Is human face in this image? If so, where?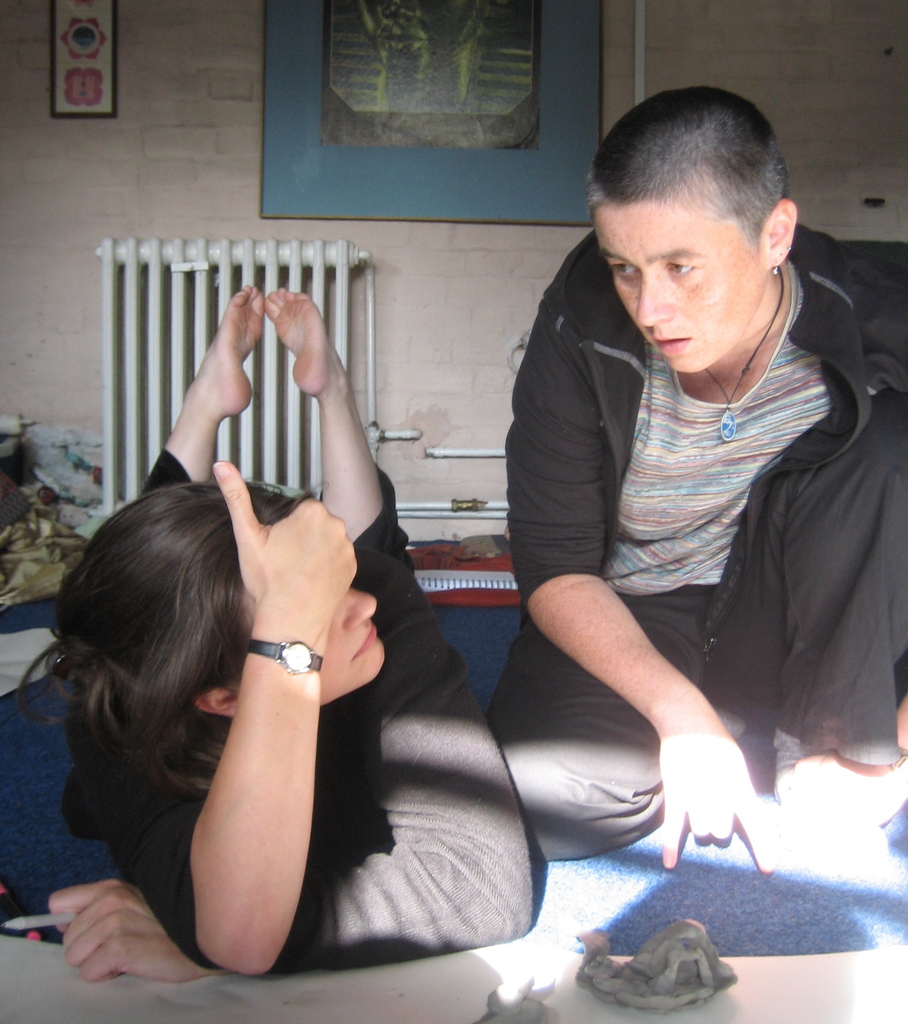
Yes, at <box>586,191,767,372</box>.
